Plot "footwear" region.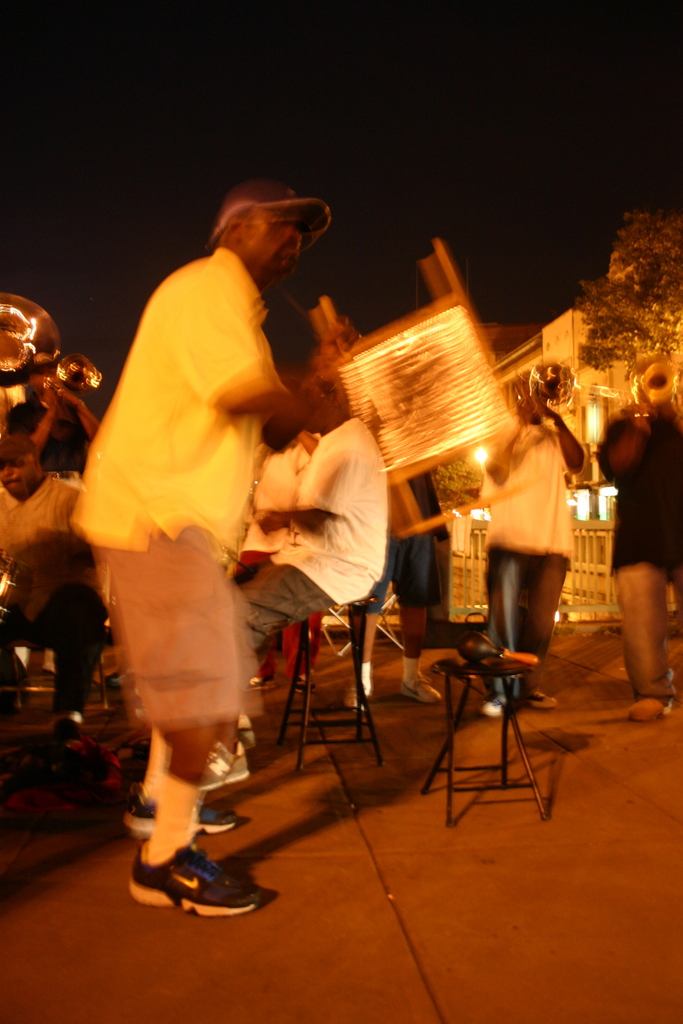
Plotted at region(481, 691, 506, 719).
